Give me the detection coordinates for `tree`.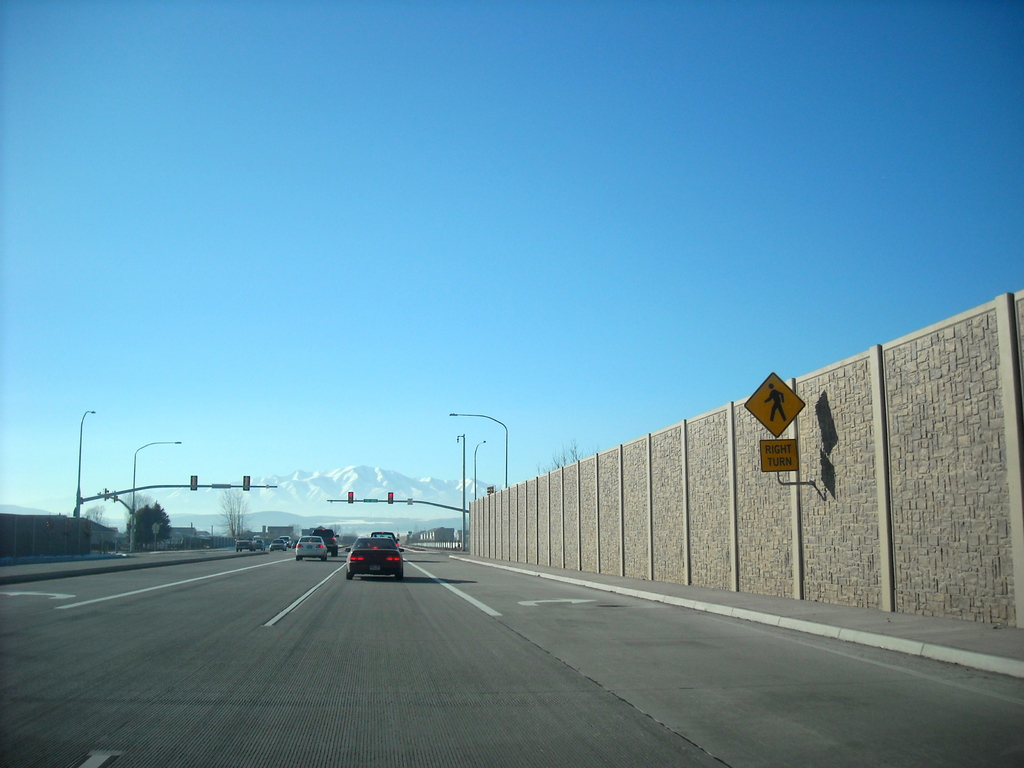
x1=205, y1=486, x2=244, y2=554.
